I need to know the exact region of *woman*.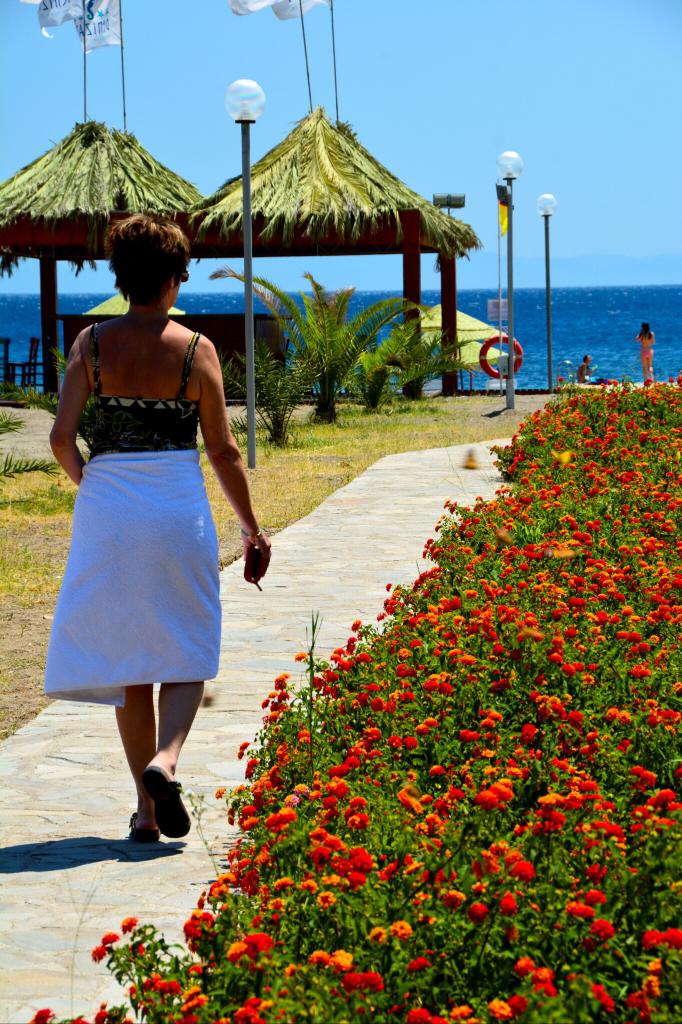
Region: x1=35, y1=221, x2=251, y2=824.
